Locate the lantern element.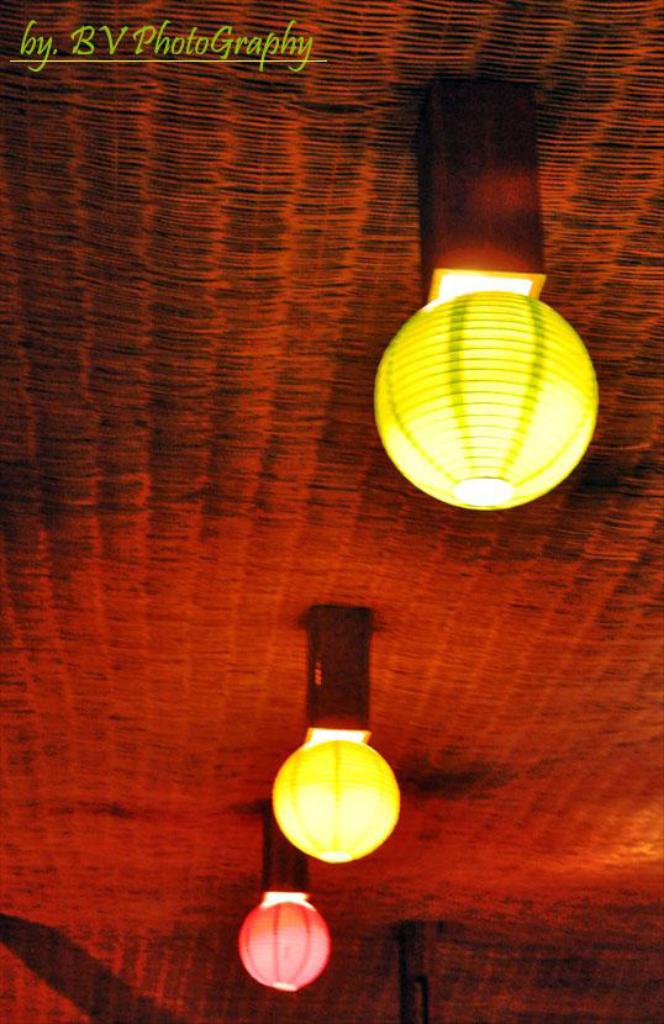
Element bbox: 267 735 395 865.
